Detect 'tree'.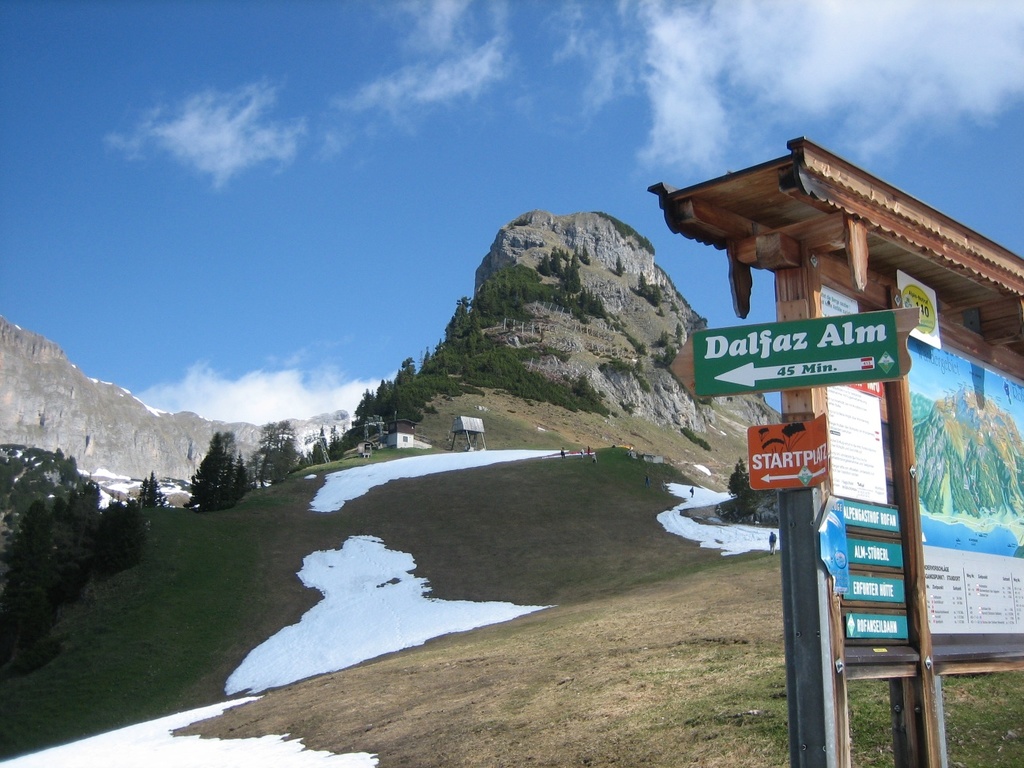
Detected at [608, 252, 623, 279].
